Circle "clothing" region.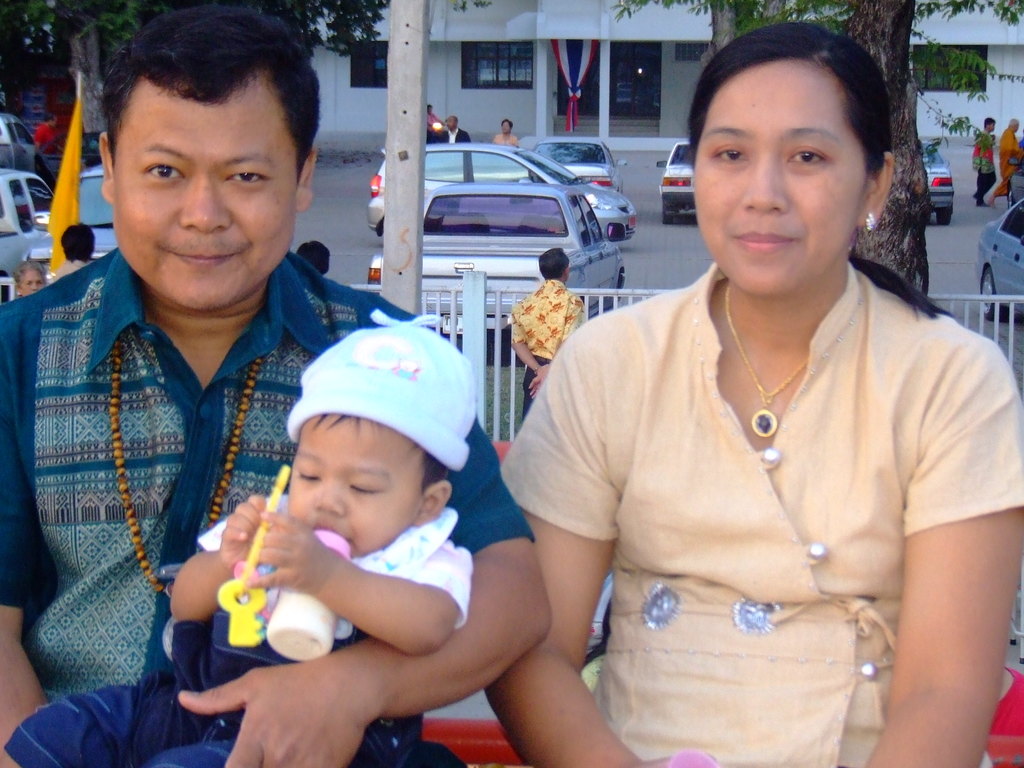
Region: detection(482, 251, 1023, 767).
